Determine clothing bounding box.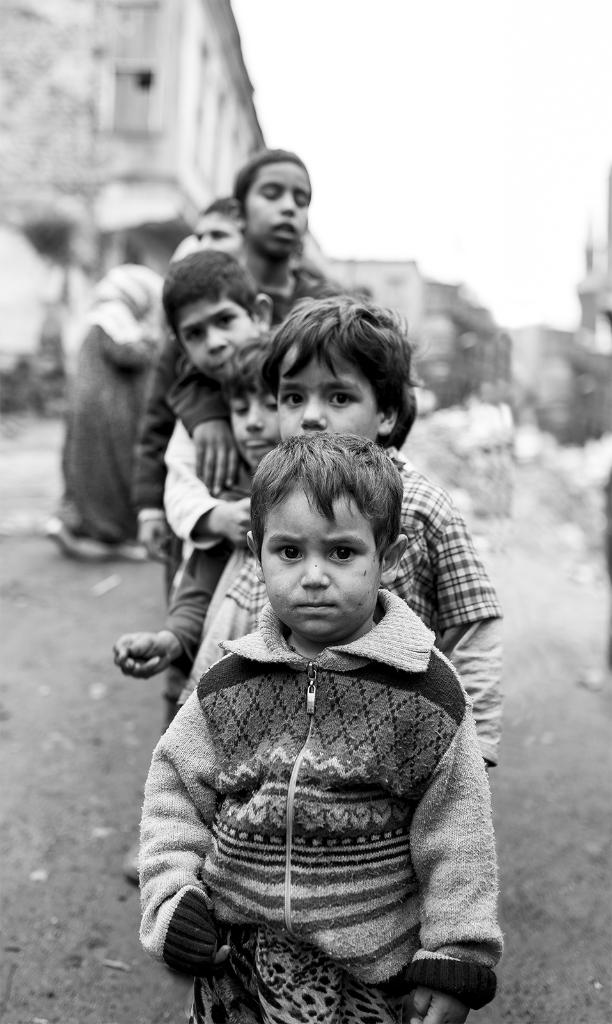
Determined: rect(161, 470, 269, 657).
